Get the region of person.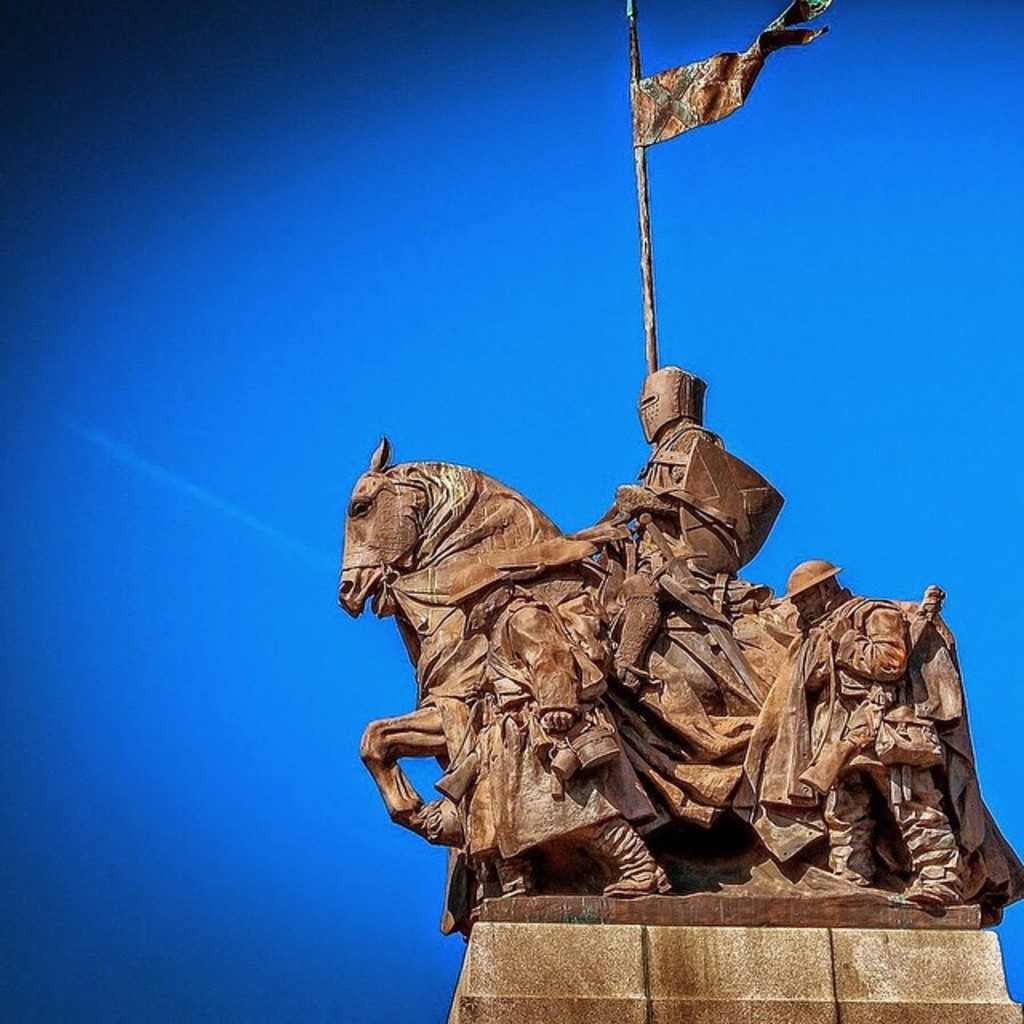
<bbox>778, 552, 973, 906</bbox>.
